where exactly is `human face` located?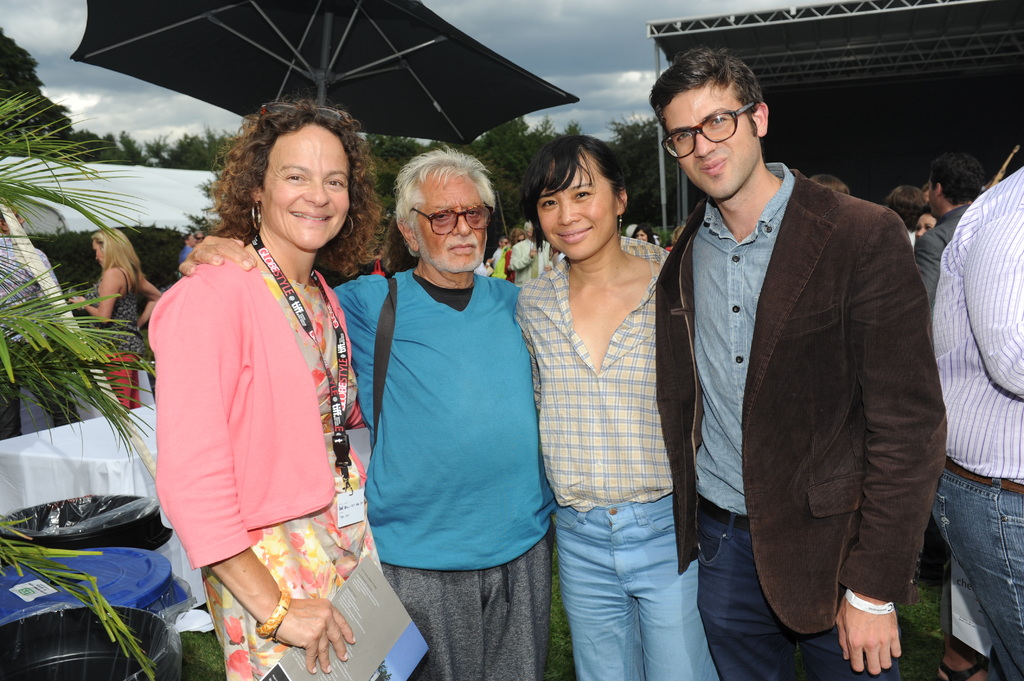
Its bounding box is region(660, 77, 761, 201).
